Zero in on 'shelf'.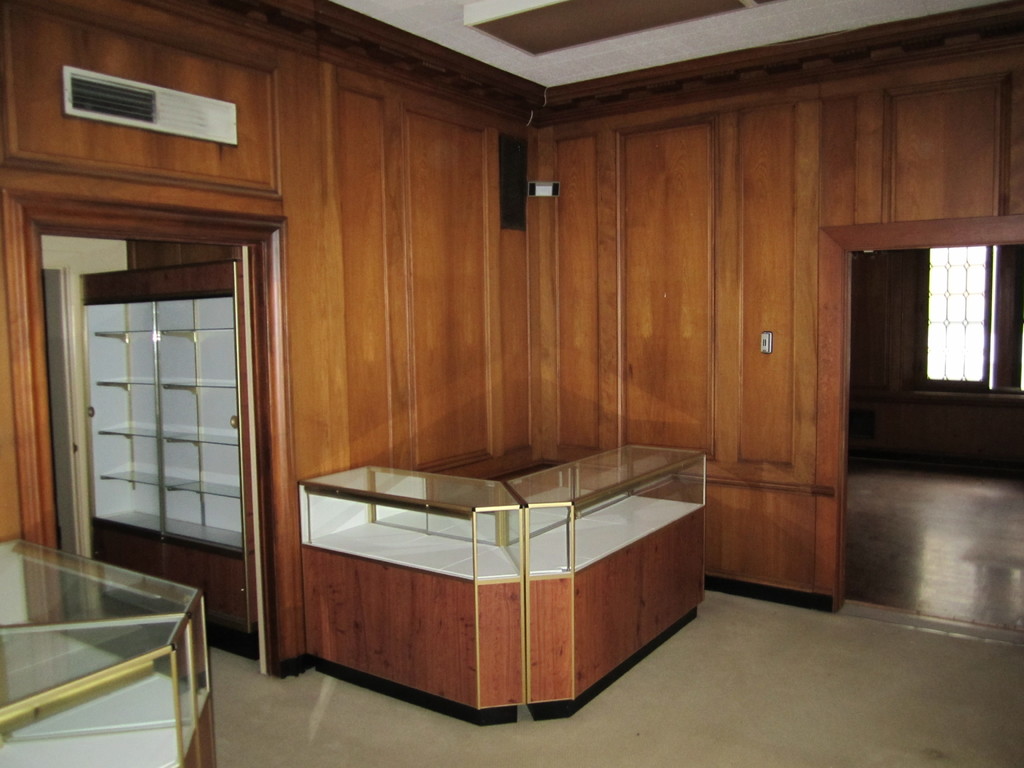
Zeroed in: pyautogui.locateOnScreen(0, 535, 220, 767).
